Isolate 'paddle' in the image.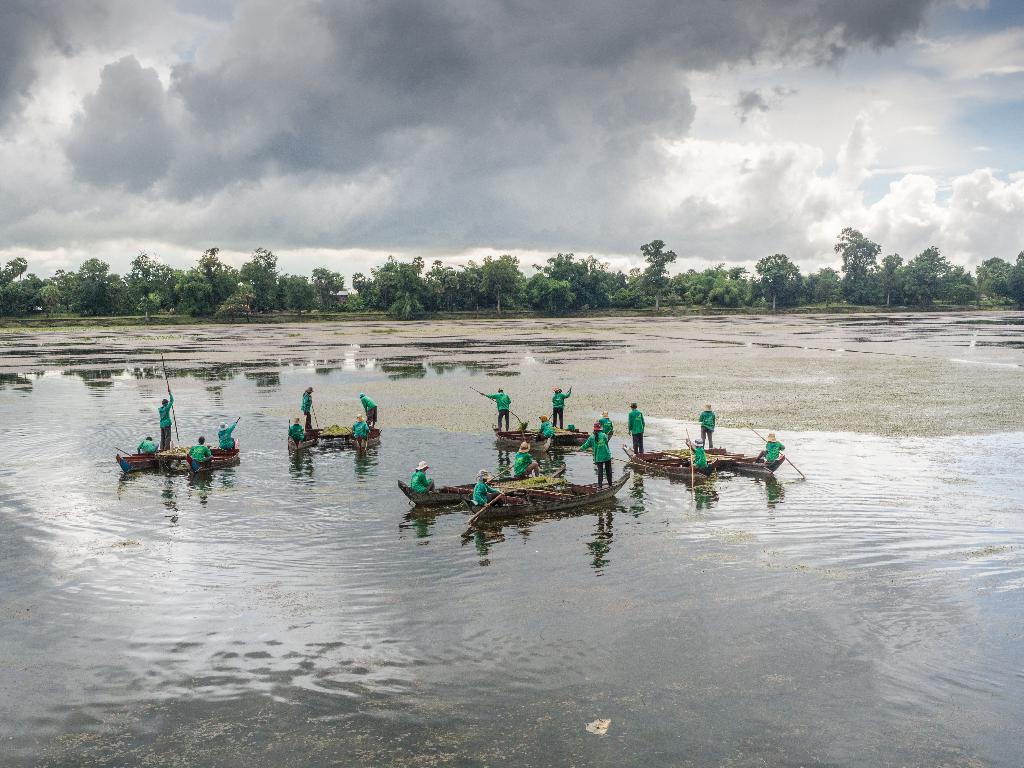
Isolated region: (457, 462, 516, 506).
